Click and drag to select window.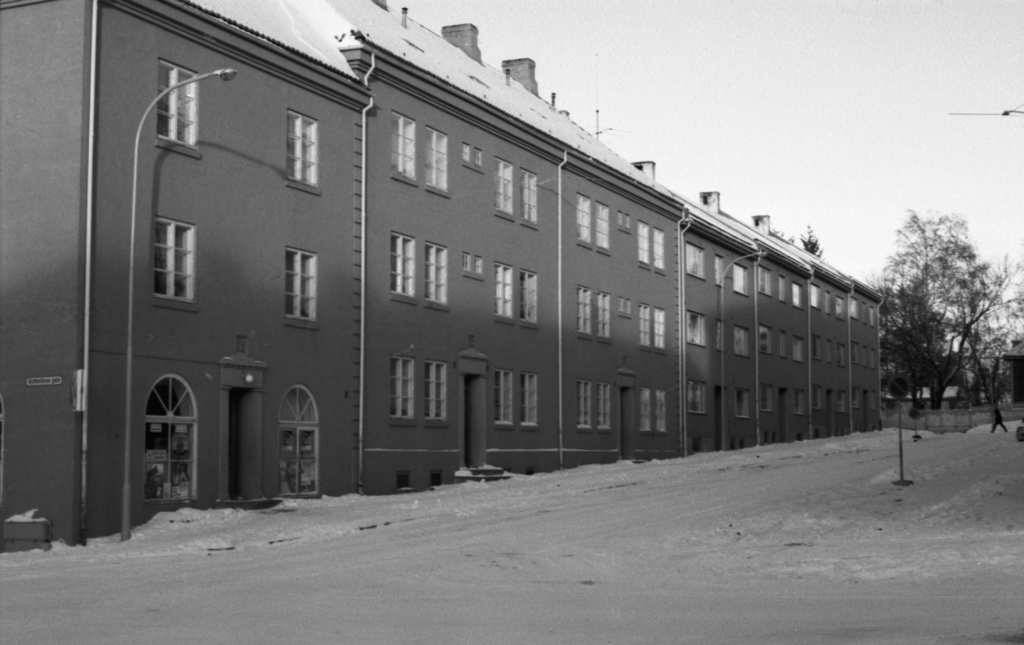
Selection: [x1=391, y1=356, x2=412, y2=417].
